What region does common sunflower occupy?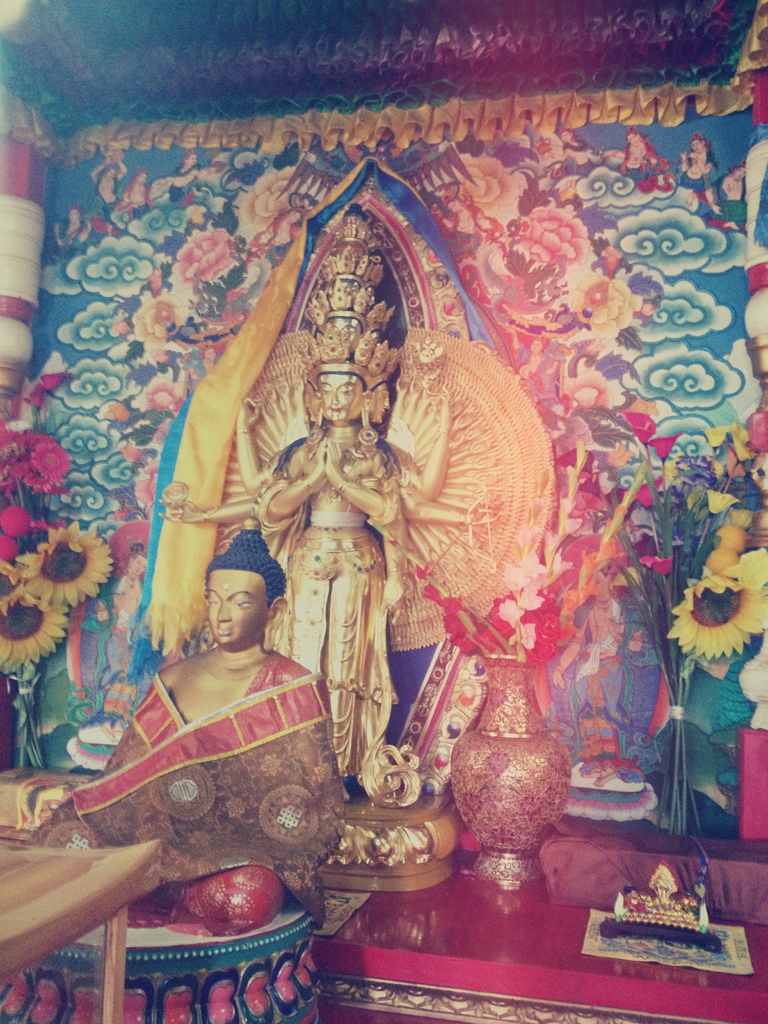
rect(0, 584, 72, 671).
